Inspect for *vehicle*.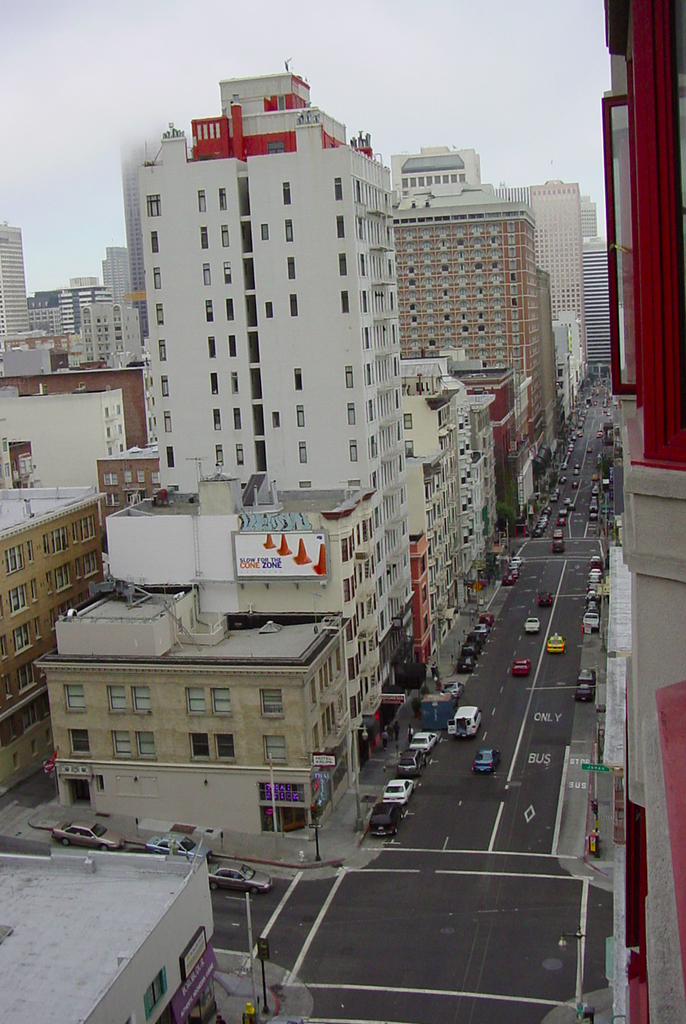
Inspection: 396:748:426:772.
